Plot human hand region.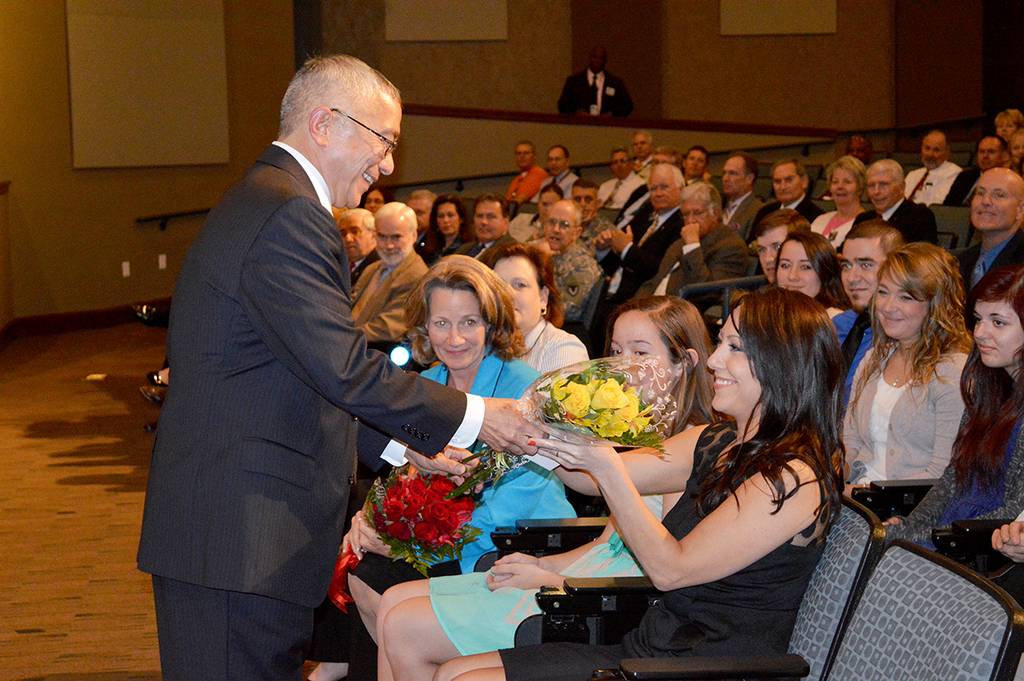
Plotted at box(475, 400, 556, 467).
